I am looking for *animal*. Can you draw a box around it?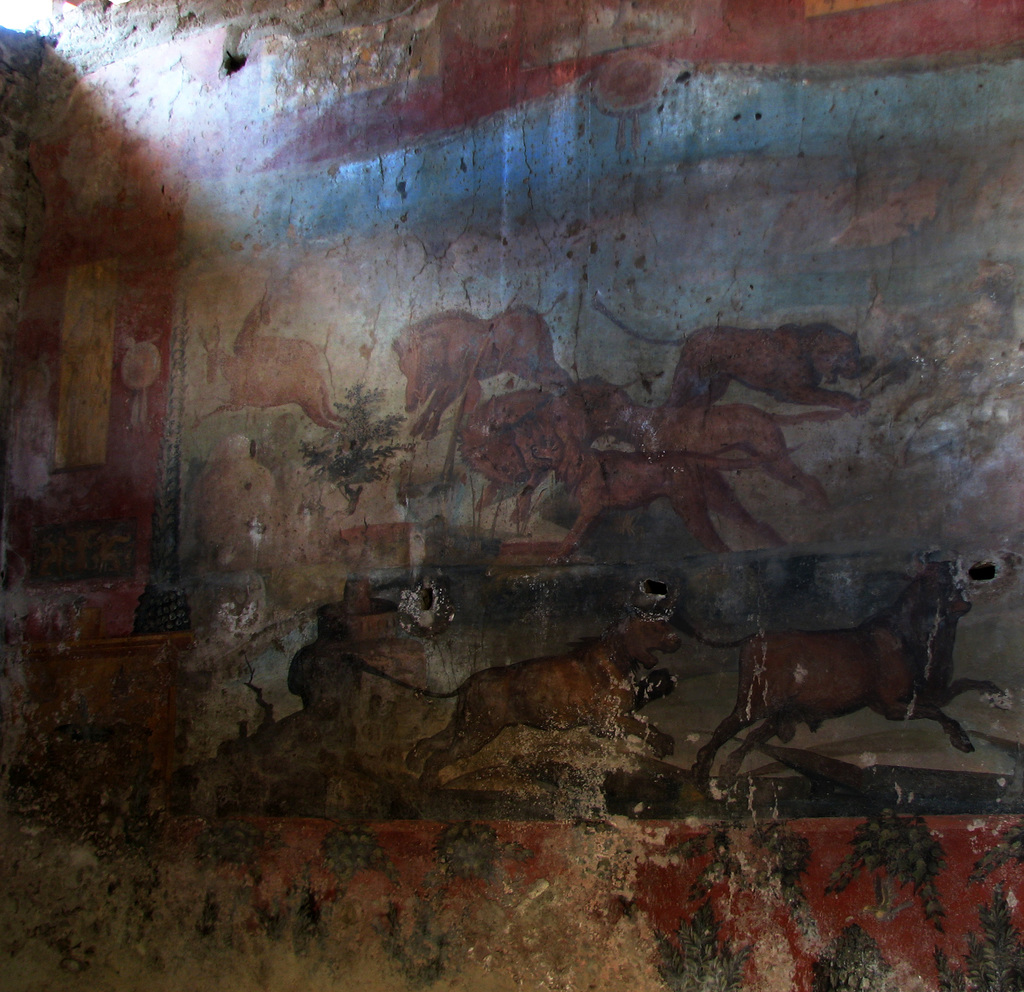
Sure, the bounding box is x1=591 y1=291 x2=880 y2=416.
